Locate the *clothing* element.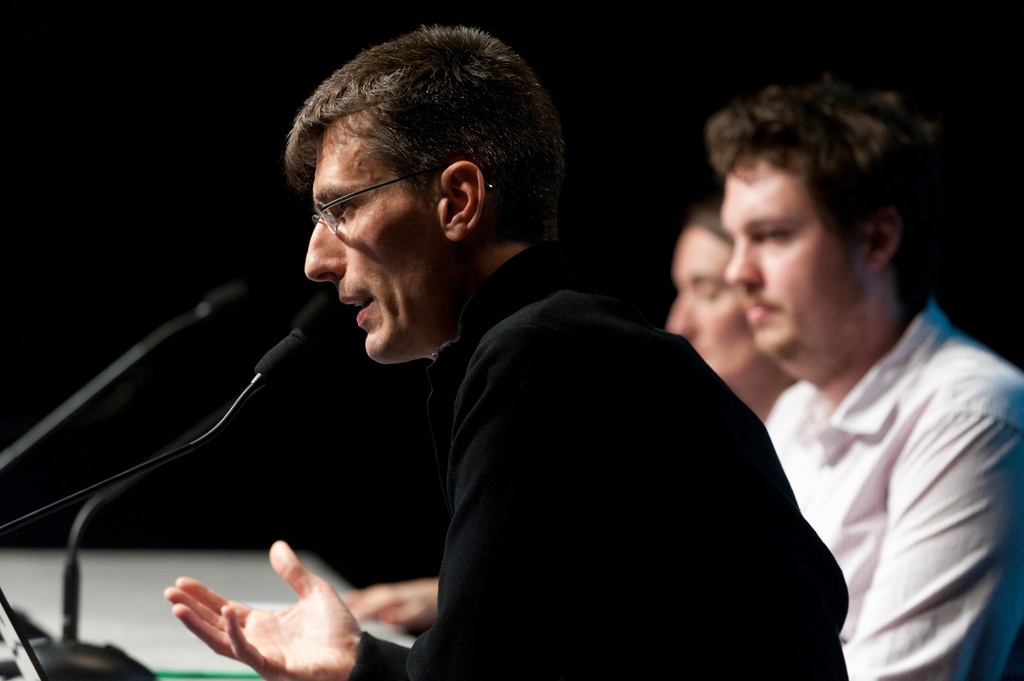
Element bbox: <bbox>767, 379, 819, 524</bbox>.
